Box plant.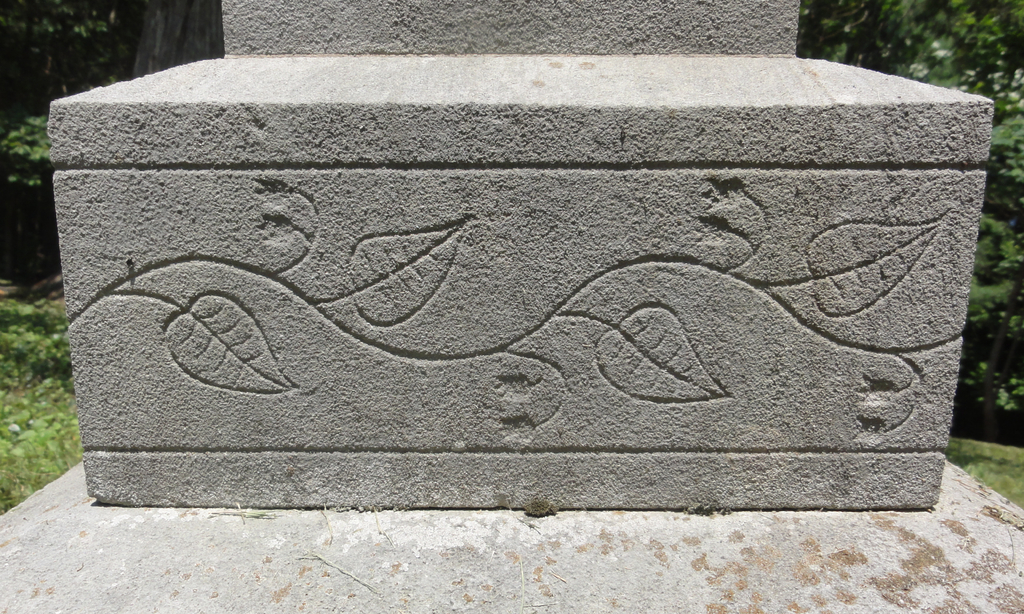
box(521, 497, 561, 515).
